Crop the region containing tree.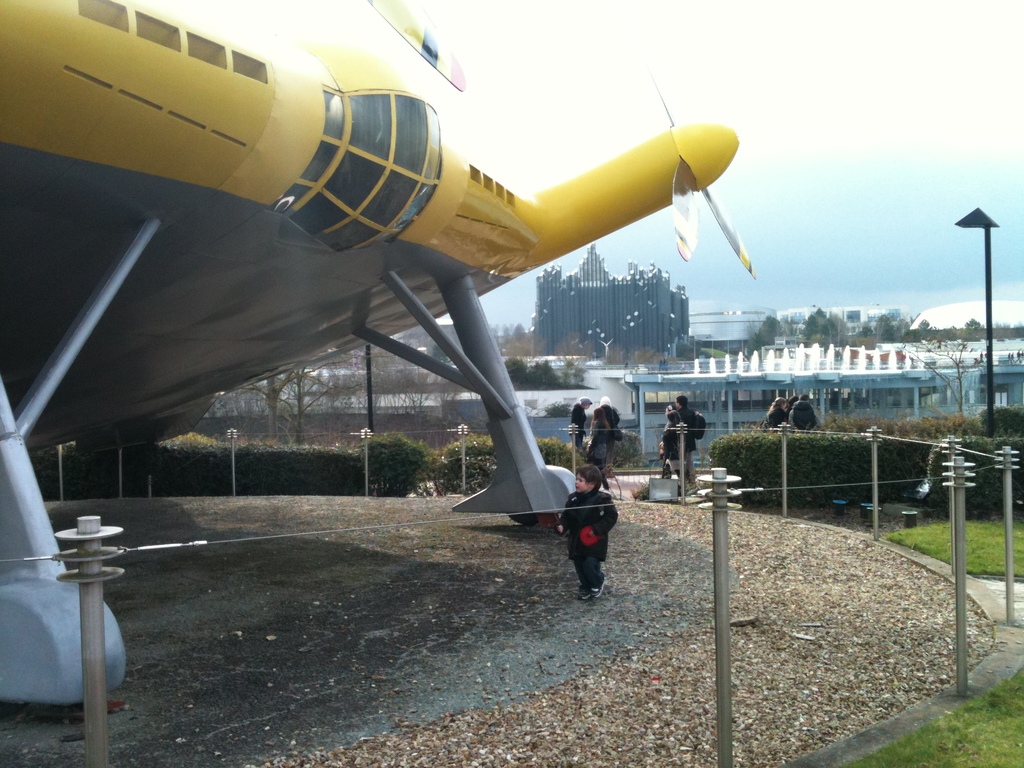
Crop region: (x1=605, y1=346, x2=625, y2=374).
